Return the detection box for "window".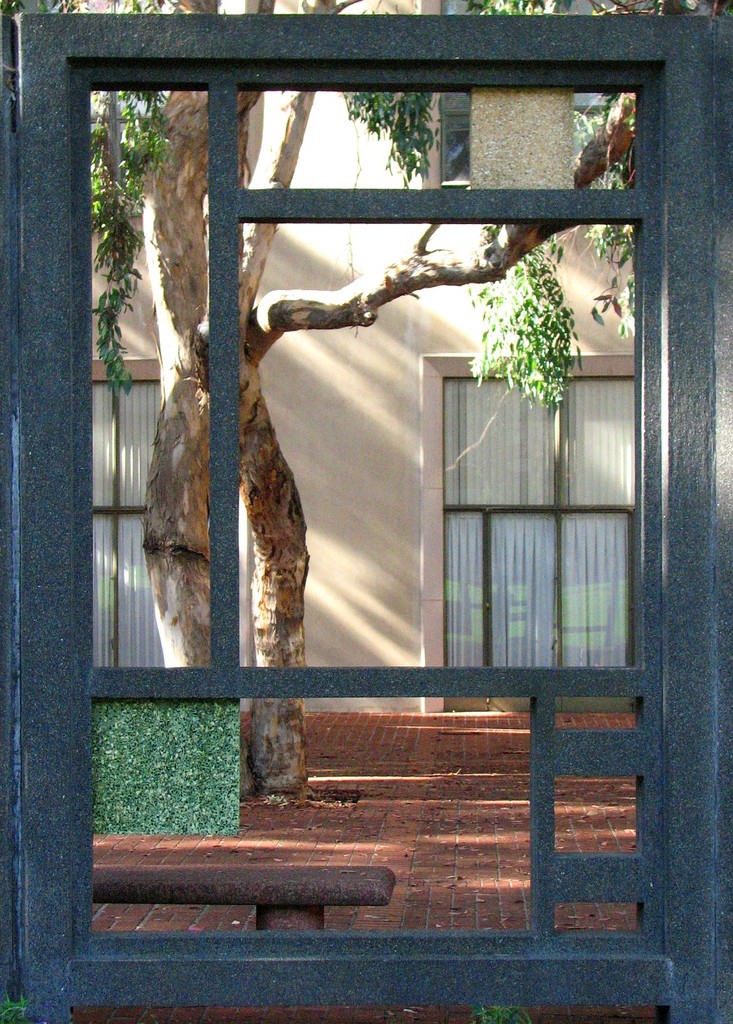
<bbox>66, 67, 663, 1023</bbox>.
